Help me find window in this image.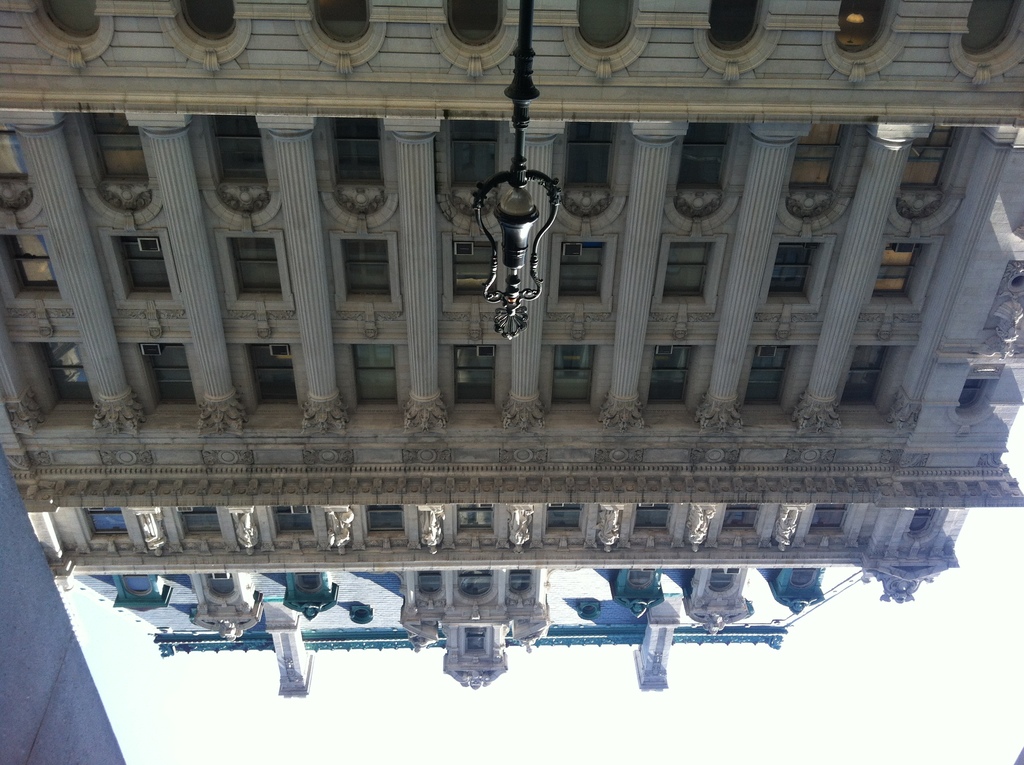
Found it: (left=676, top=124, right=727, bottom=186).
